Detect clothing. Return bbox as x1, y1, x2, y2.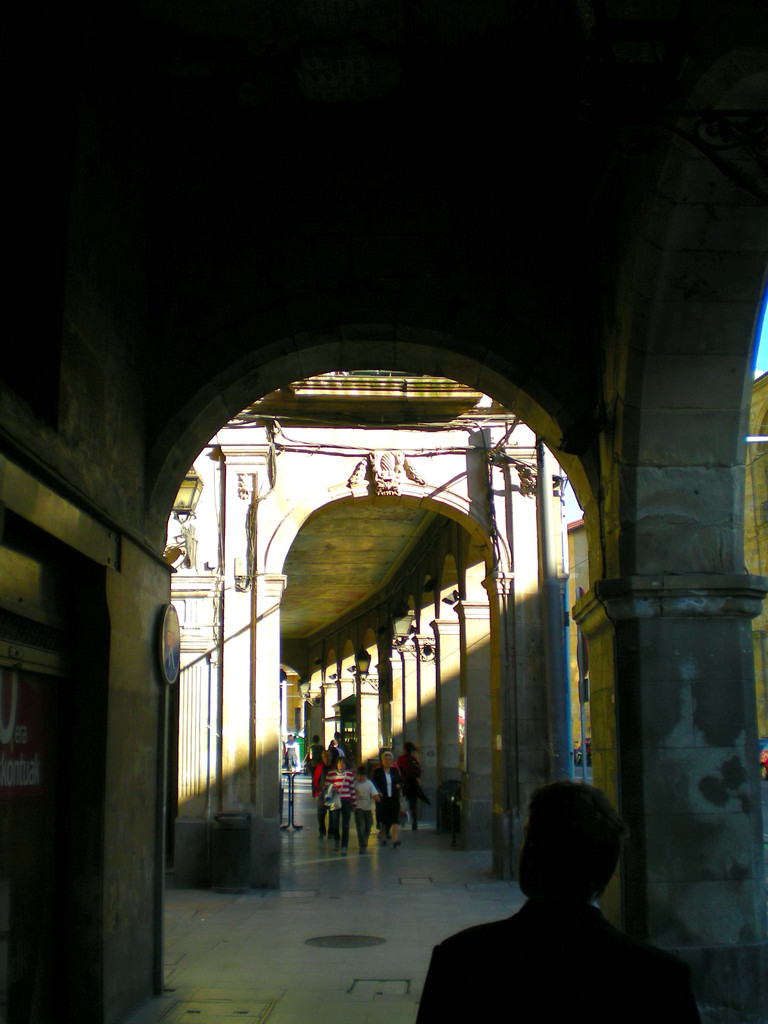
405, 902, 683, 1023.
